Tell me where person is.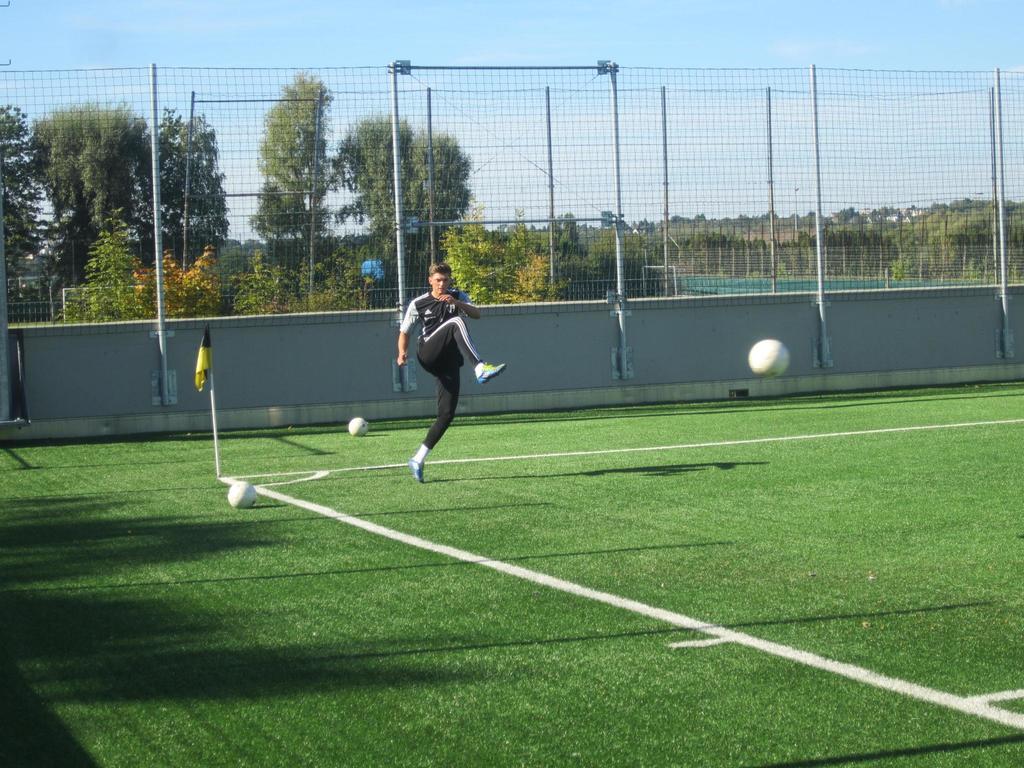
person is at locate(392, 255, 481, 488).
